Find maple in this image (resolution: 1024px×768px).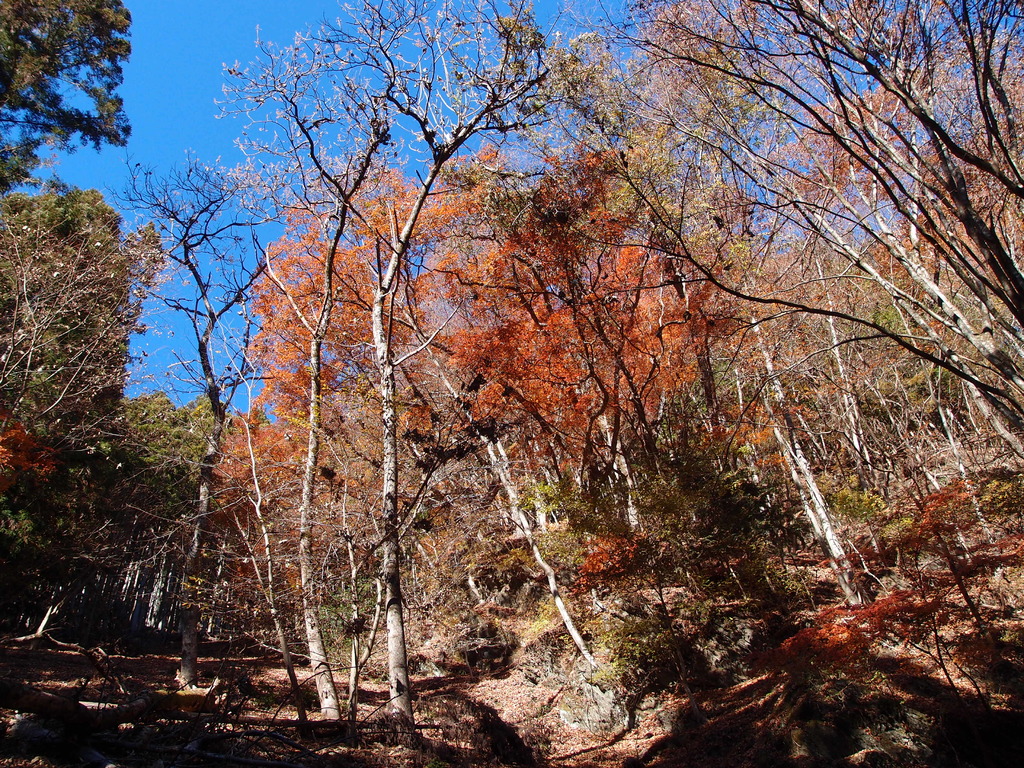
<box>187,0,588,588</box>.
